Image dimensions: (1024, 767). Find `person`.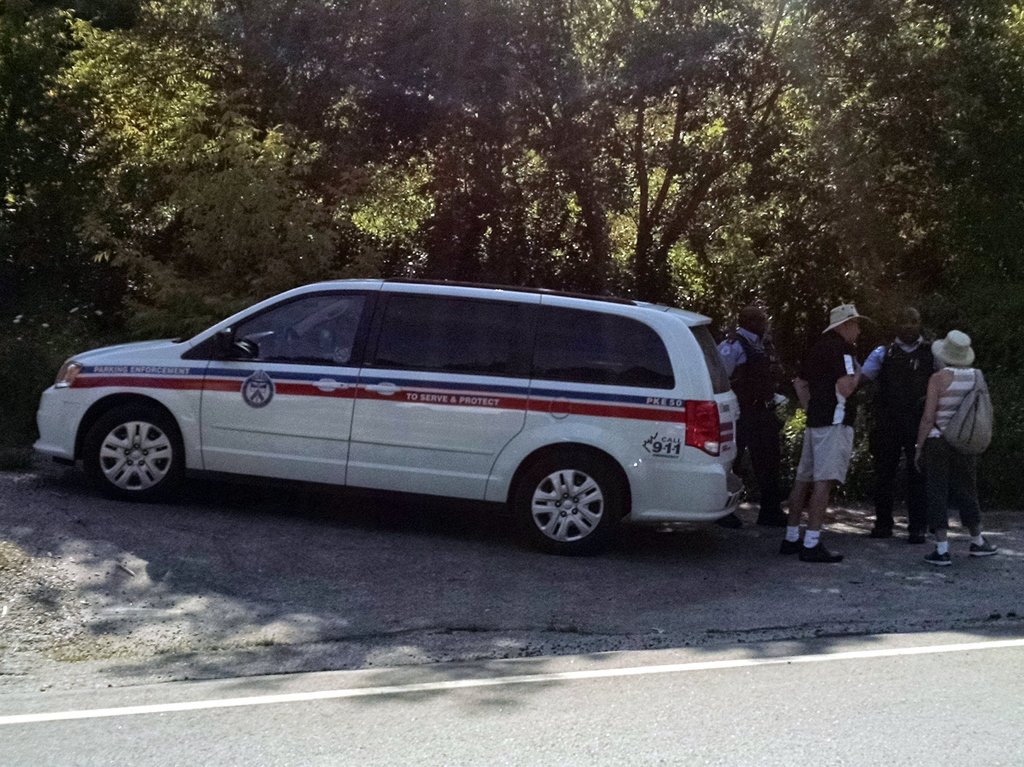
left=773, top=300, right=873, bottom=563.
